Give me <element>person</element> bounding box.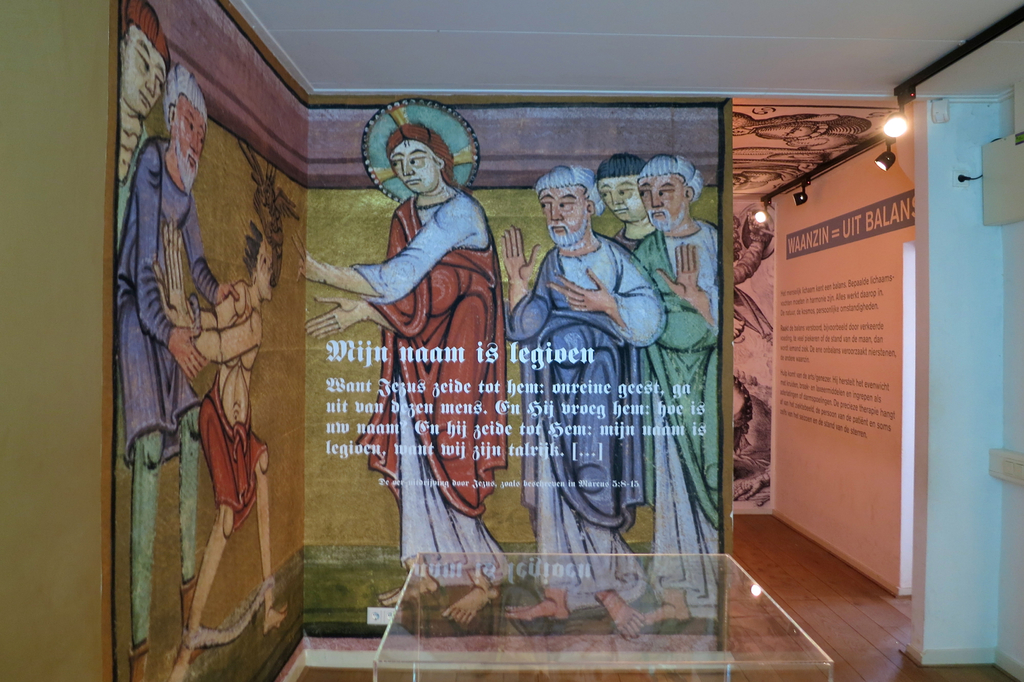
(497, 164, 670, 643).
